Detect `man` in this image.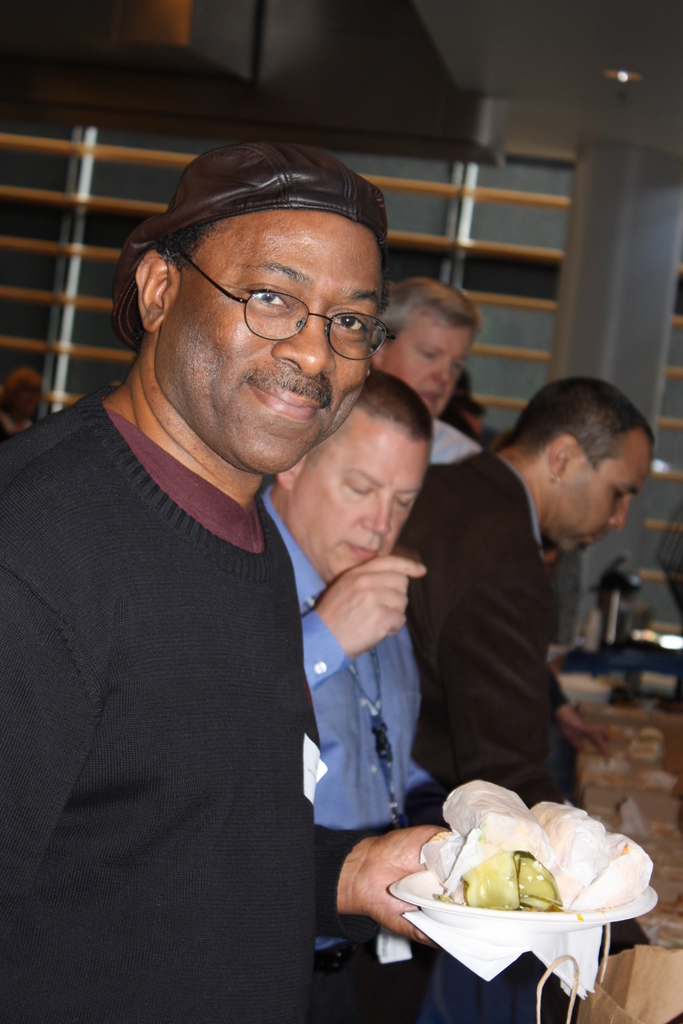
Detection: locate(261, 371, 440, 989).
